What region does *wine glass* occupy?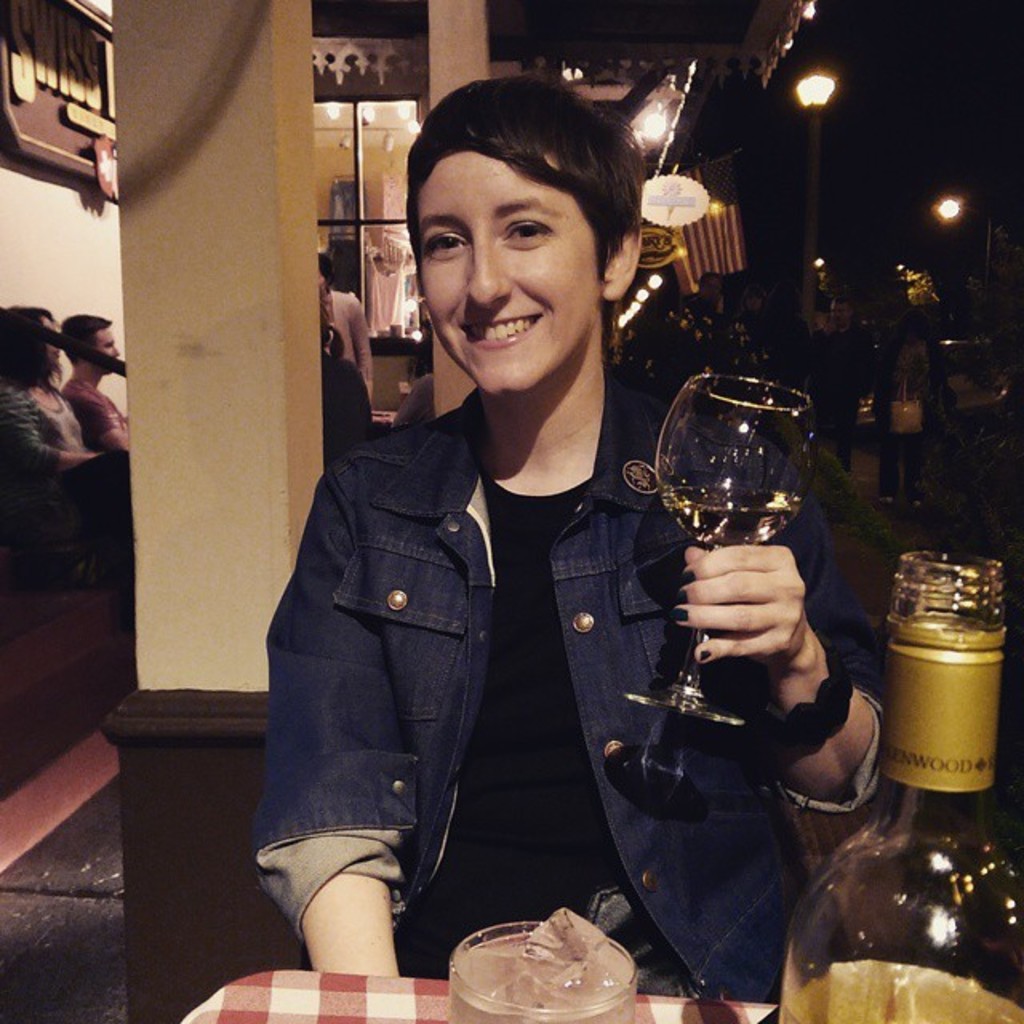
x1=610 y1=368 x2=813 y2=730.
